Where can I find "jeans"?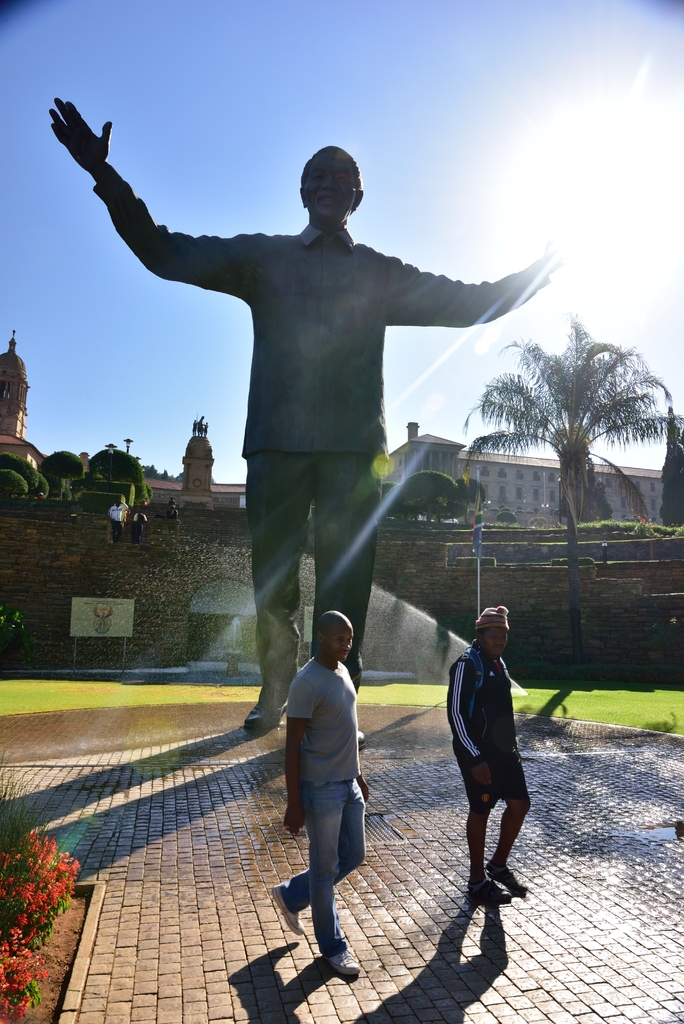
You can find it at Rect(240, 438, 391, 721).
